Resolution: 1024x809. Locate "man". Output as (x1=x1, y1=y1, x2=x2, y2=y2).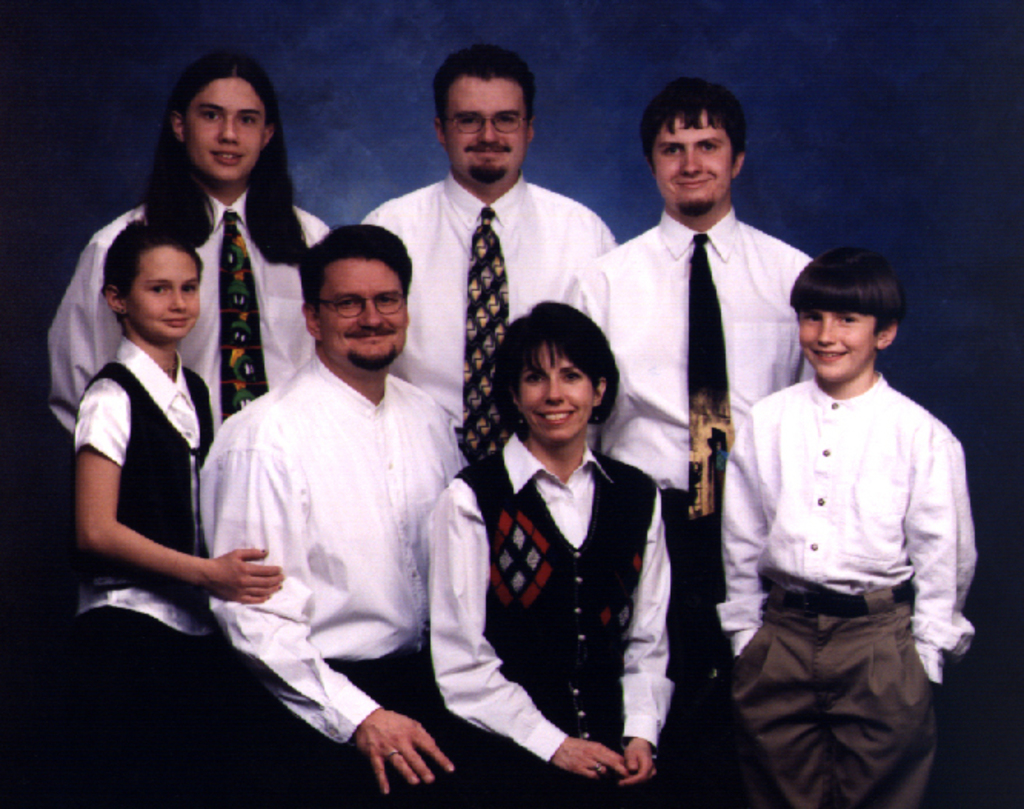
(x1=194, y1=214, x2=561, y2=807).
